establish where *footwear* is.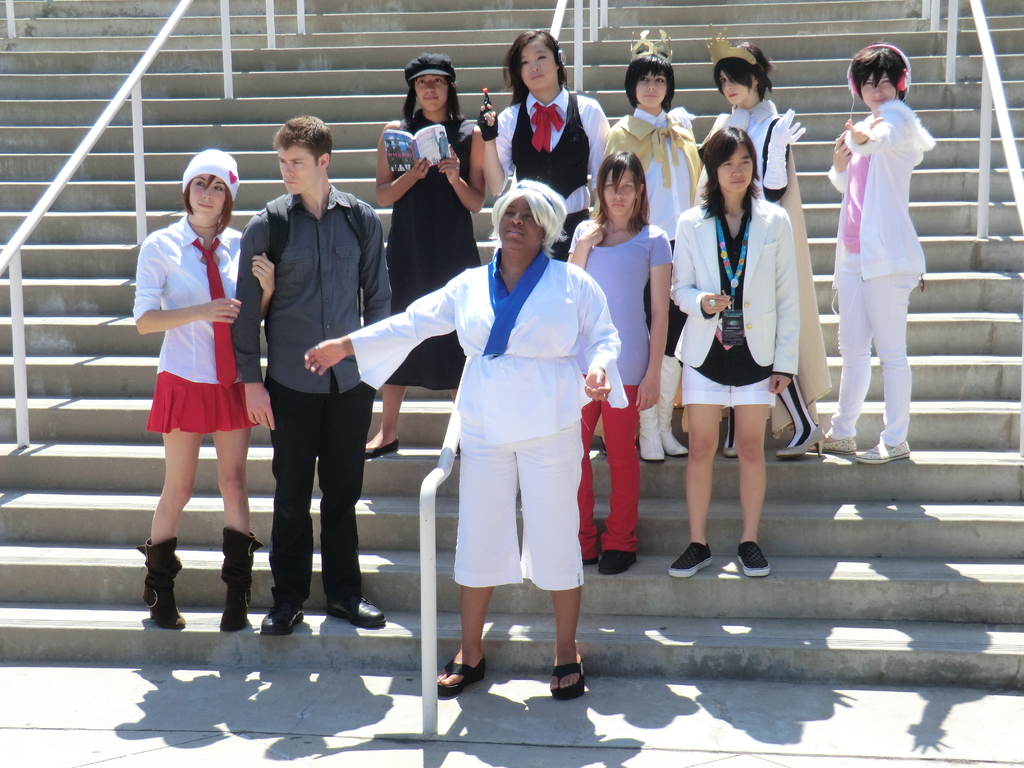
Established at bbox(668, 540, 713, 577).
